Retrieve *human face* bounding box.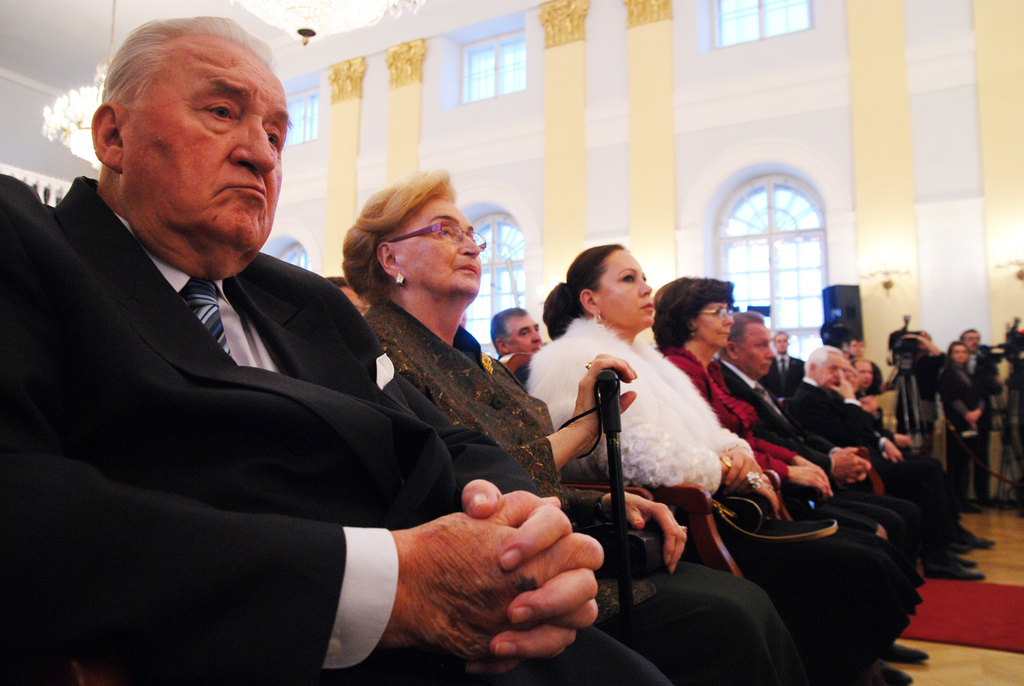
Bounding box: crop(858, 366, 876, 384).
